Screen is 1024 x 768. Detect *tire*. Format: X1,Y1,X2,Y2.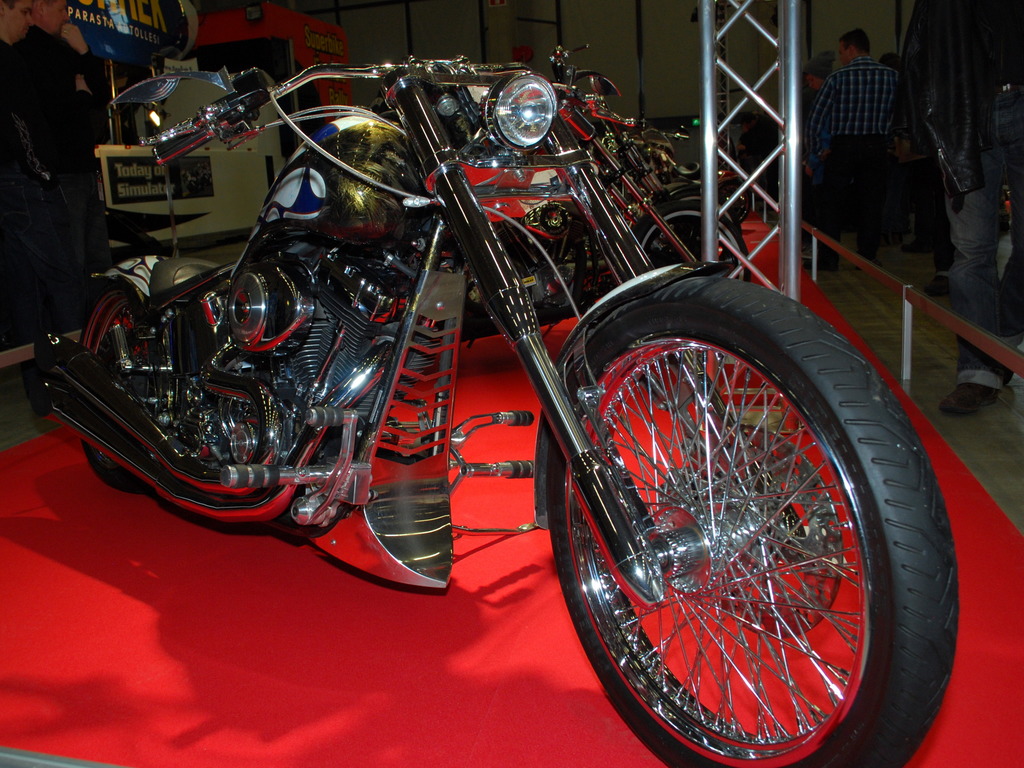
668,189,742,261.
